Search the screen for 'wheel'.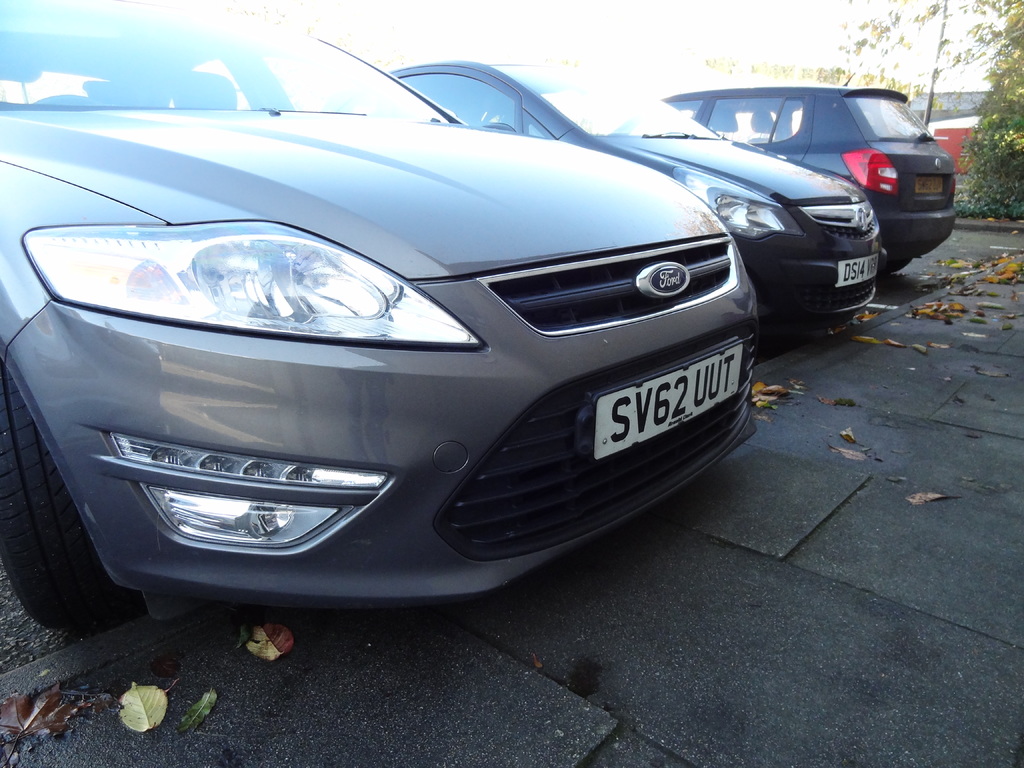
Found at locate(0, 369, 136, 639).
